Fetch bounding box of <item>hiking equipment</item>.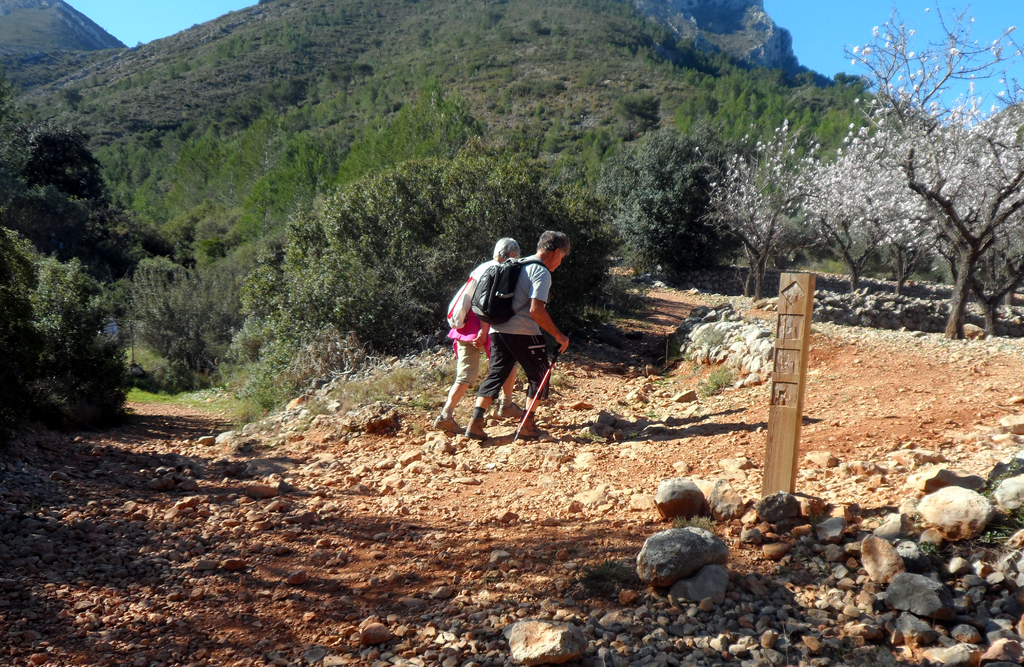
Bbox: [left=500, top=405, right=525, bottom=419].
